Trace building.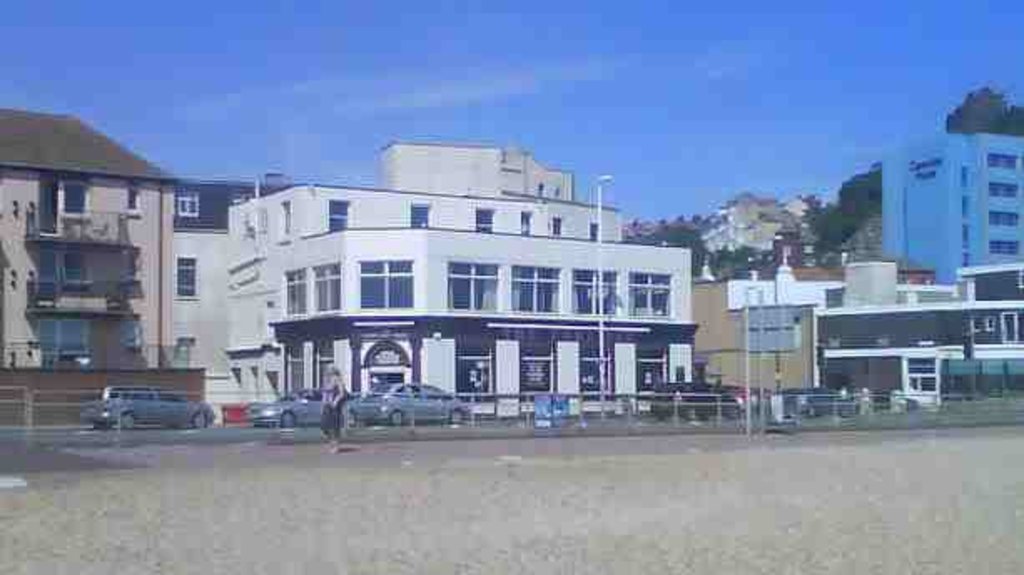
Traced to 0 114 182 368.
